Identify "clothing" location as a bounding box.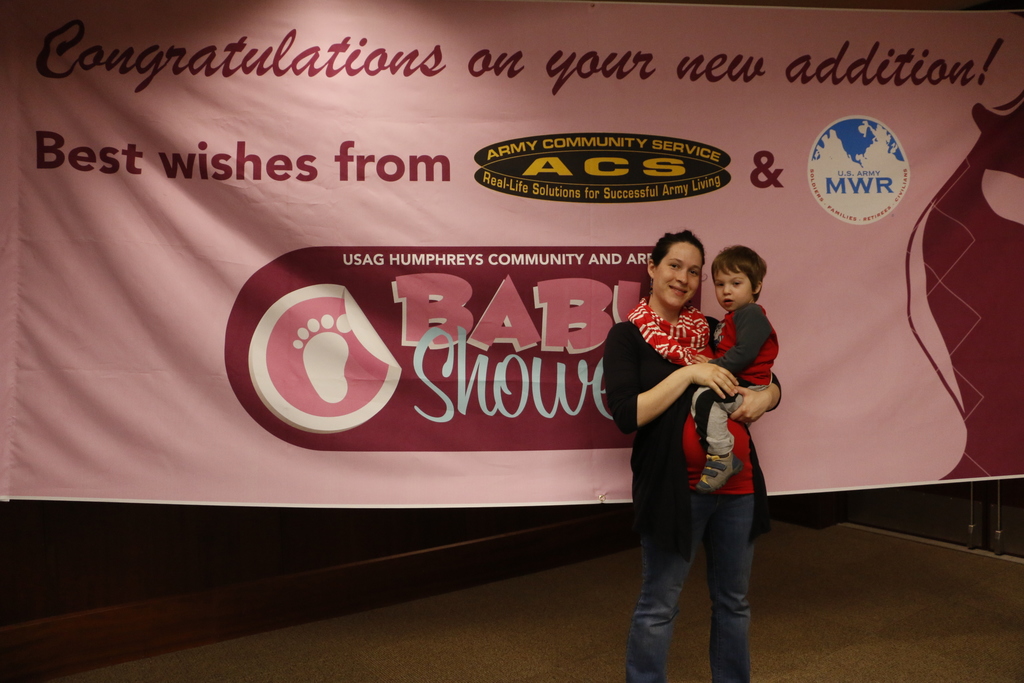
Rect(604, 317, 782, 682).
